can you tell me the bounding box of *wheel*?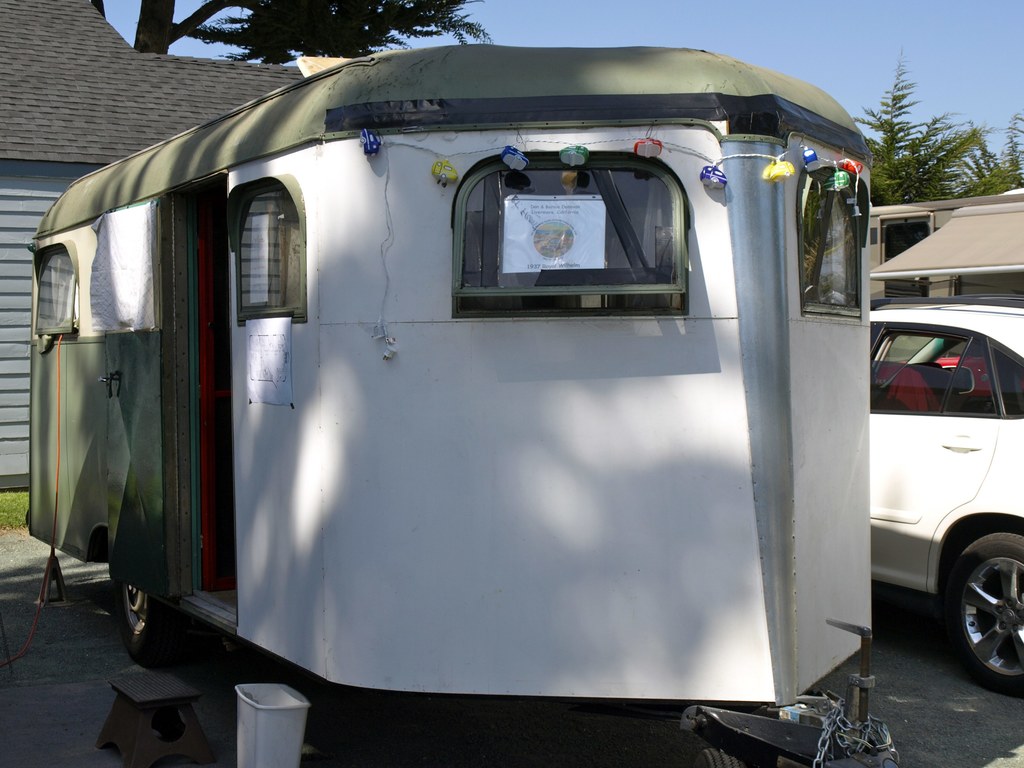
[108,582,191,668].
